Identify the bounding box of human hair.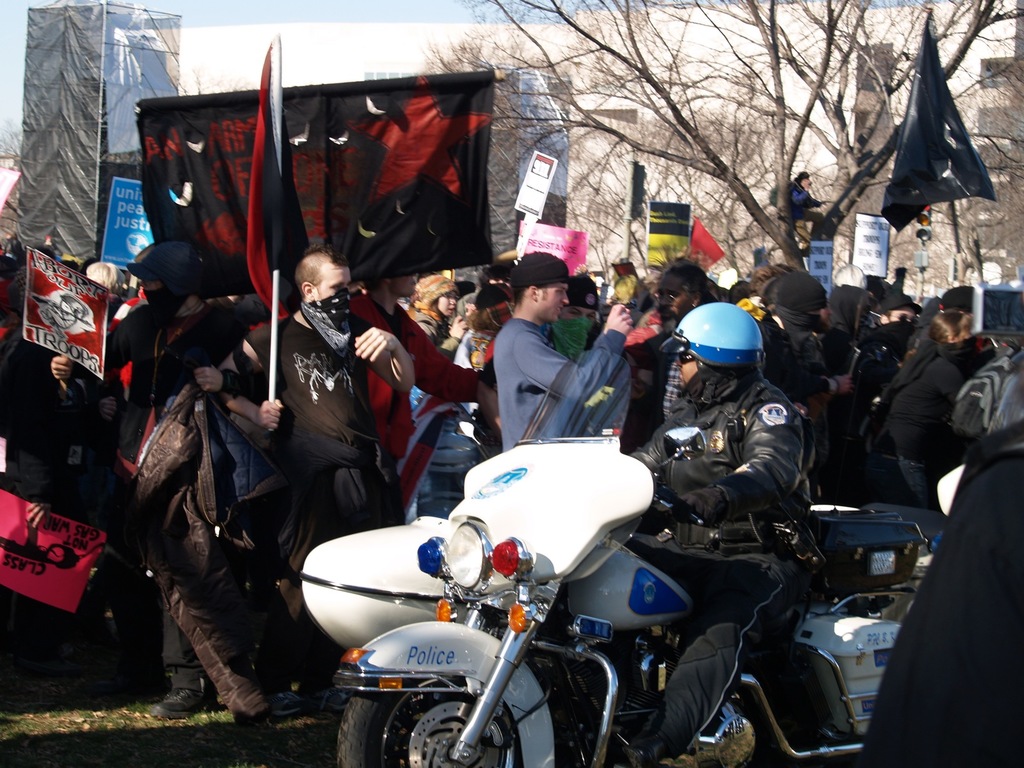
Rect(296, 250, 346, 290).
